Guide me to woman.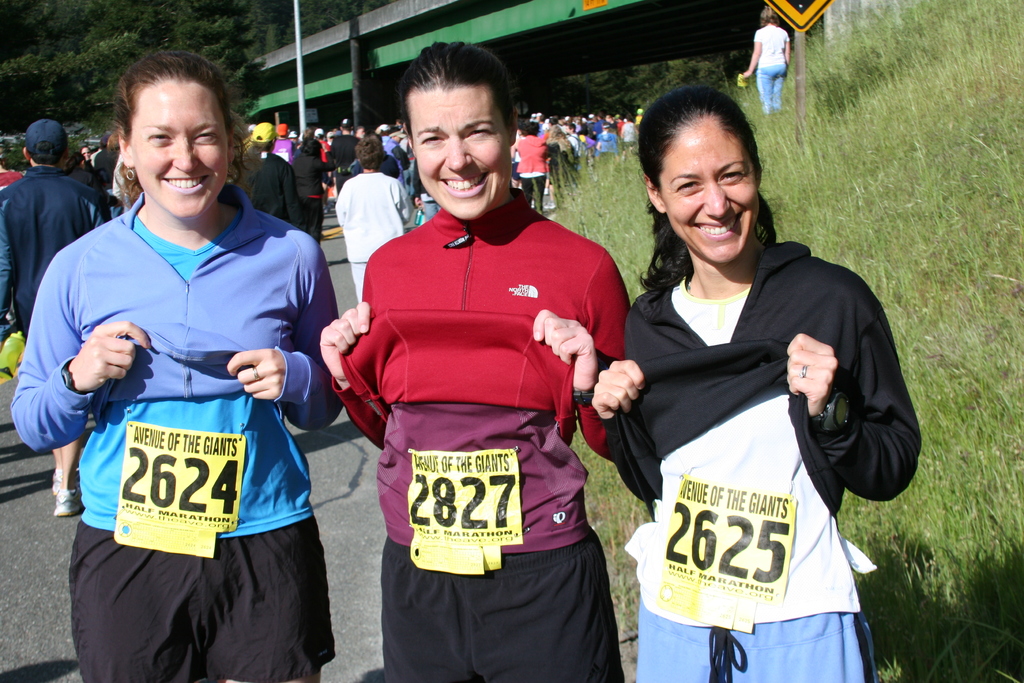
Guidance: (x1=608, y1=97, x2=902, y2=662).
